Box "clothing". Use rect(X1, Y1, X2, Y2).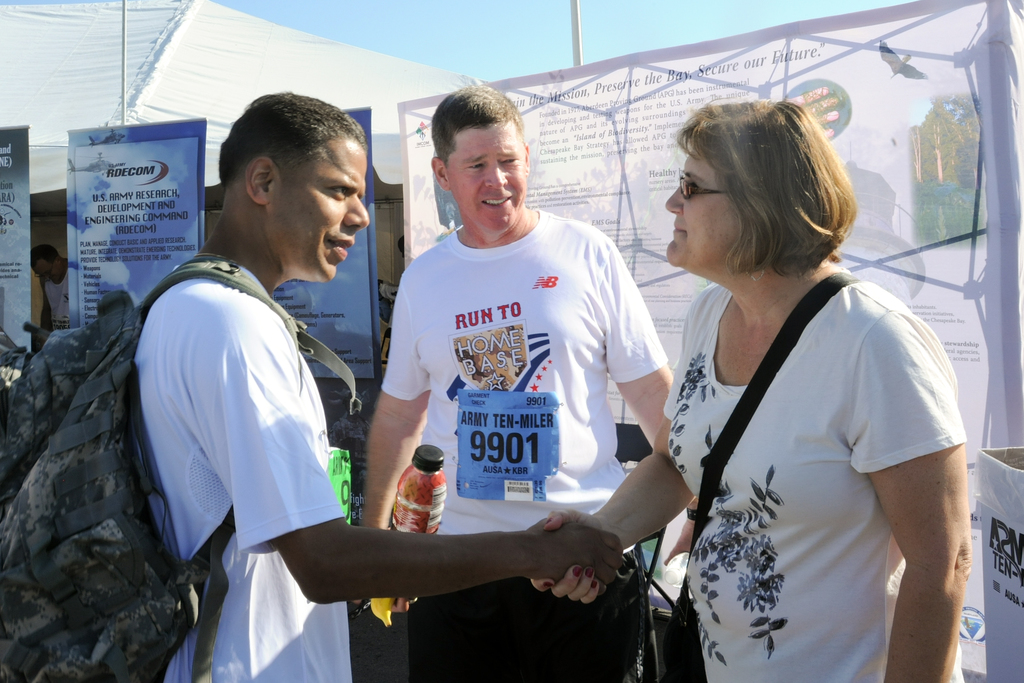
rect(660, 210, 961, 656).
